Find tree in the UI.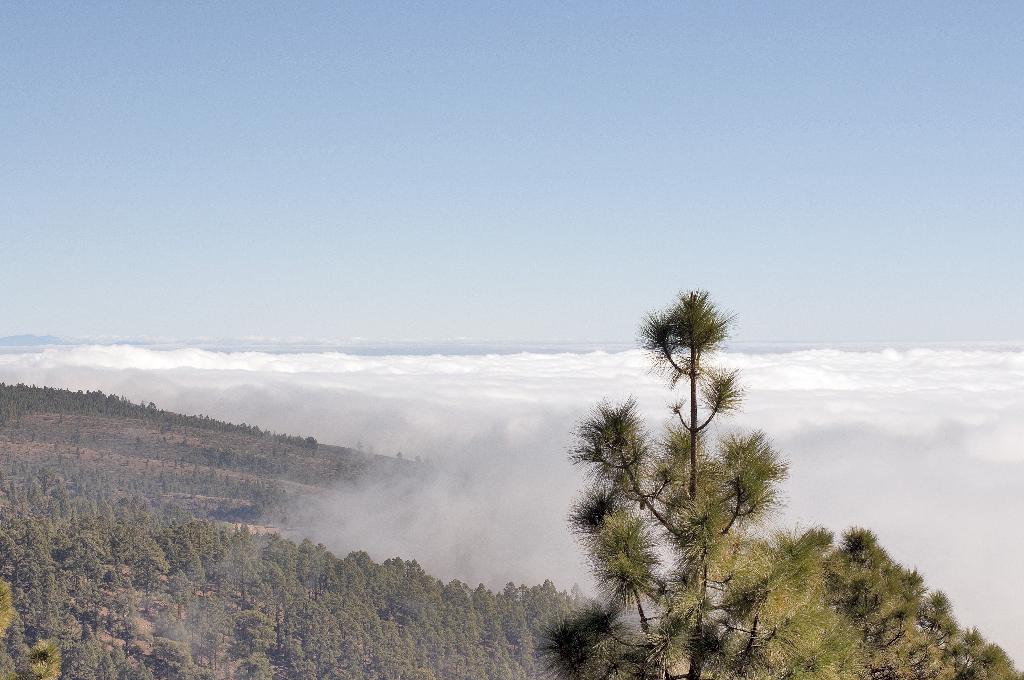
UI element at (left=0, top=582, right=64, bottom=679).
